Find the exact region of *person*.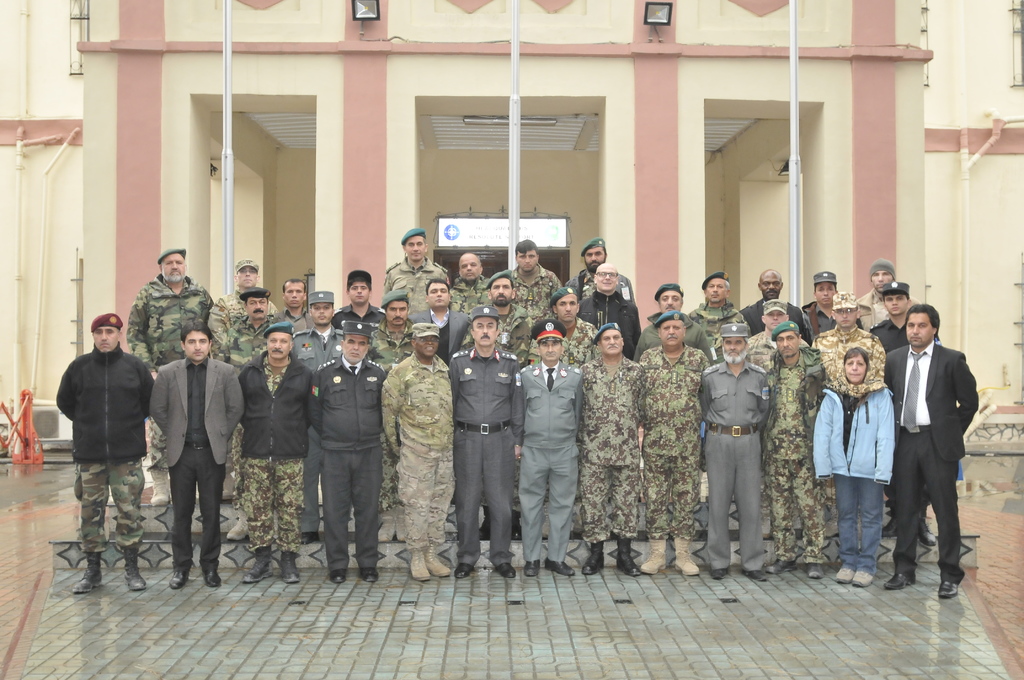
Exact region: (x1=638, y1=310, x2=710, y2=574).
